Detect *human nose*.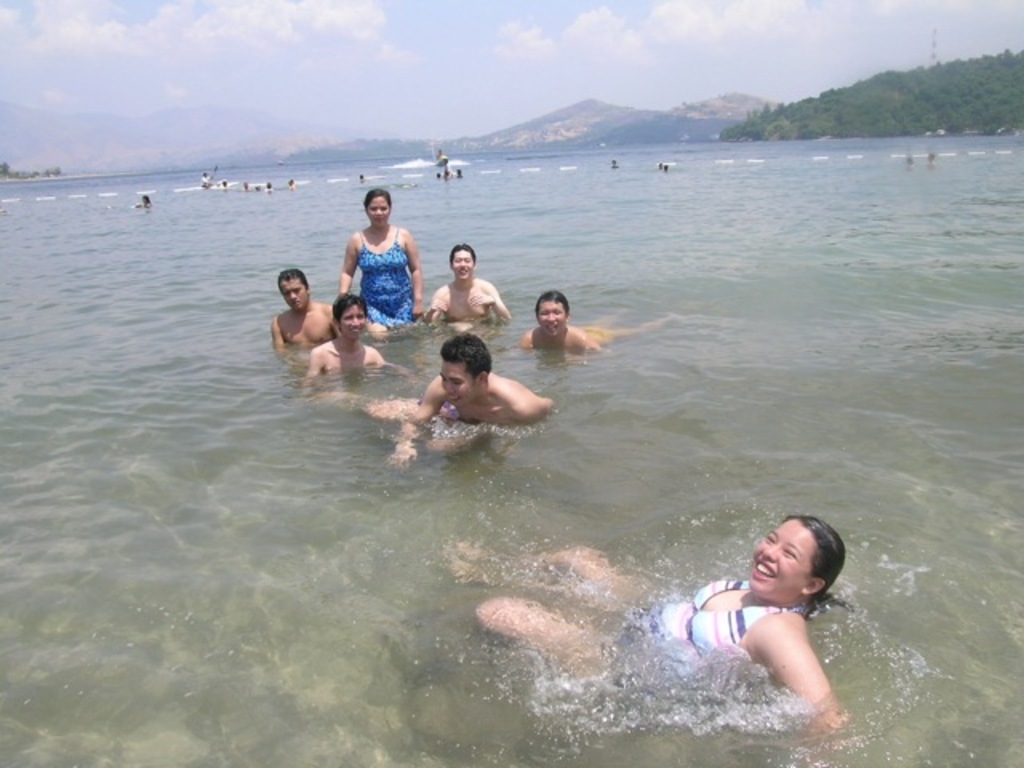
Detected at <region>349, 317, 360, 326</region>.
